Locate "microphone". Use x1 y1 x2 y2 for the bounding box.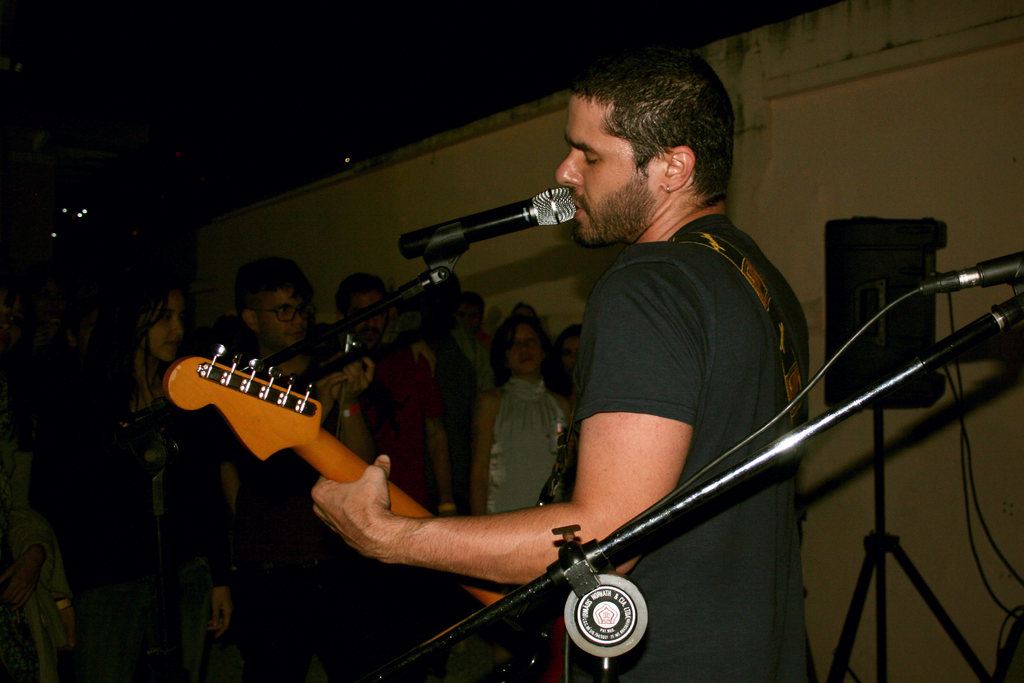
901 245 1023 300.
